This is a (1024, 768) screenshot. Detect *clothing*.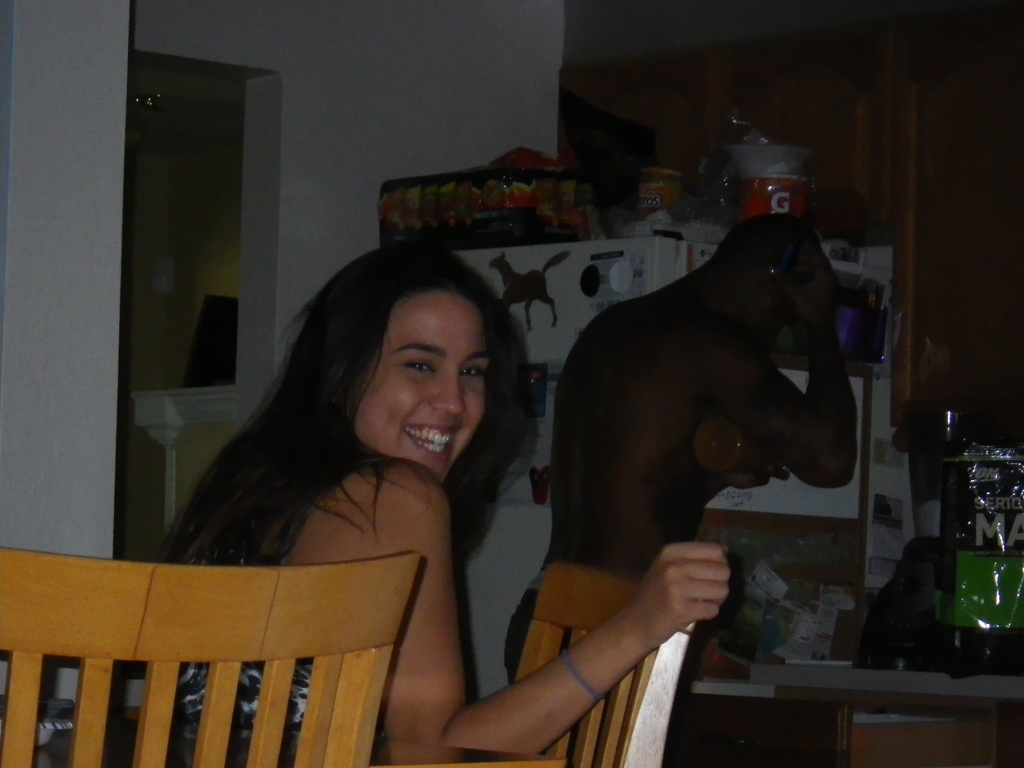
bbox=(171, 662, 316, 744).
